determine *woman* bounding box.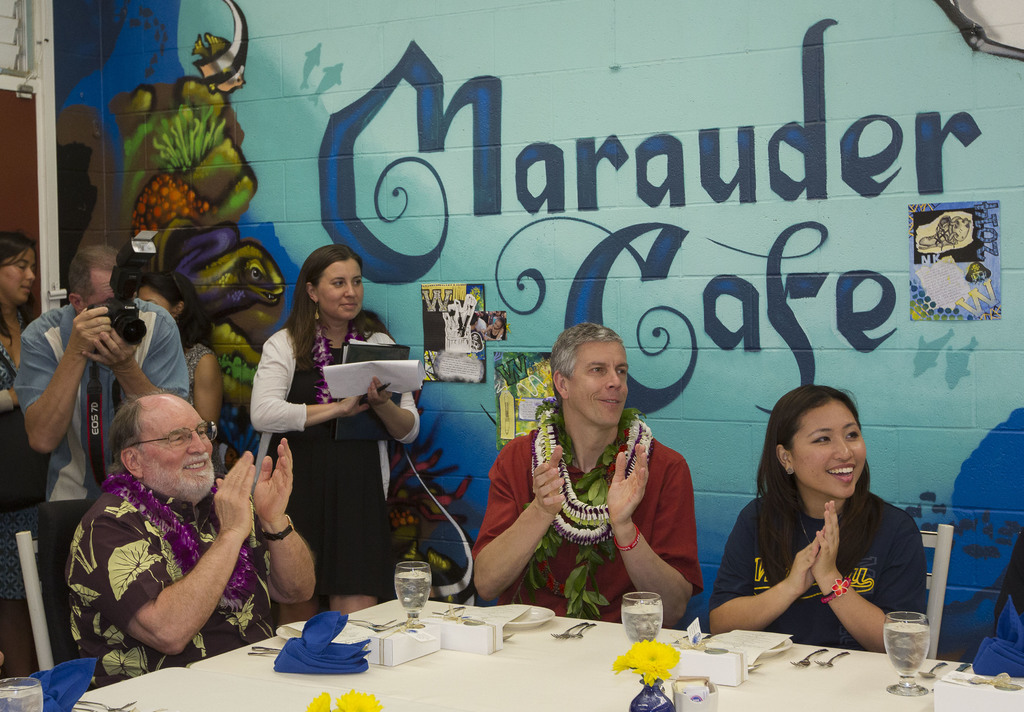
Determined: [140, 271, 220, 443].
